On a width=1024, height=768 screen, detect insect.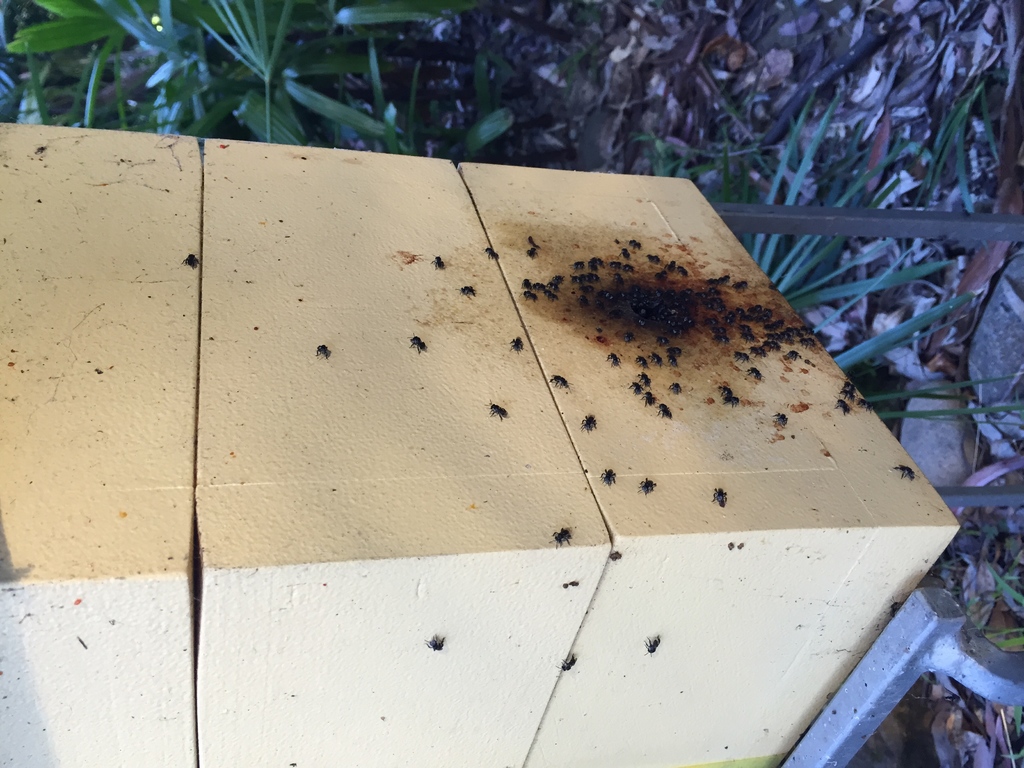
box(894, 466, 916, 483).
